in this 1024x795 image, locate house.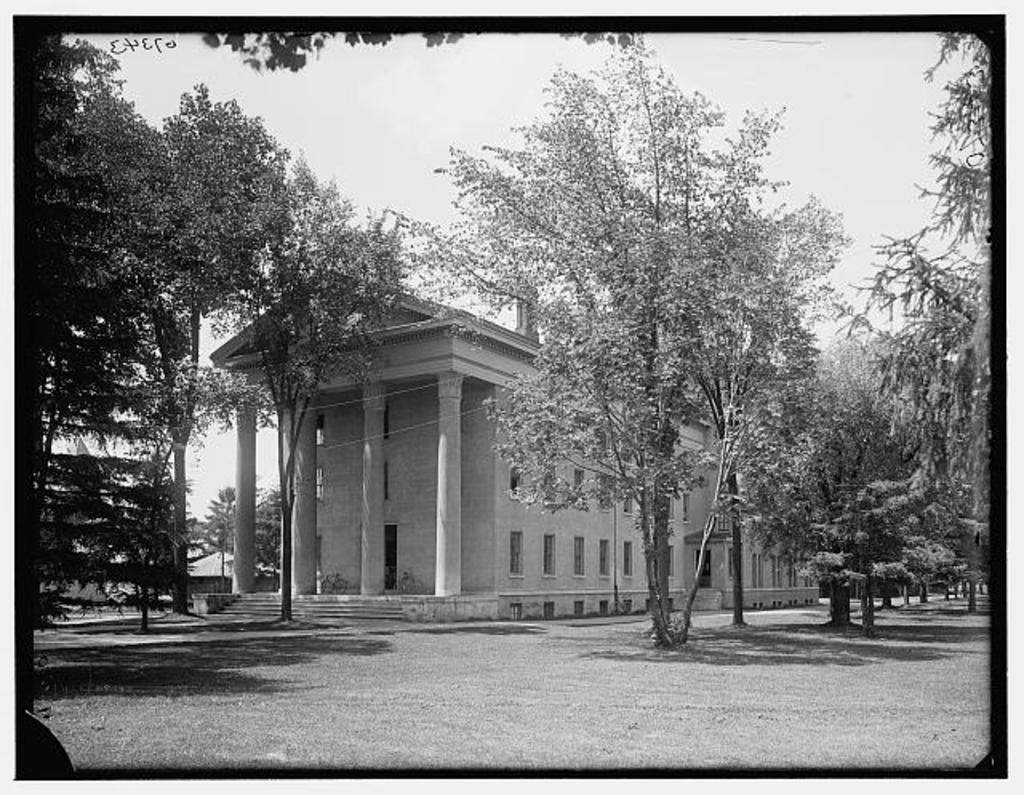
Bounding box: (left=29, top=417, right=179, bottom=606).
